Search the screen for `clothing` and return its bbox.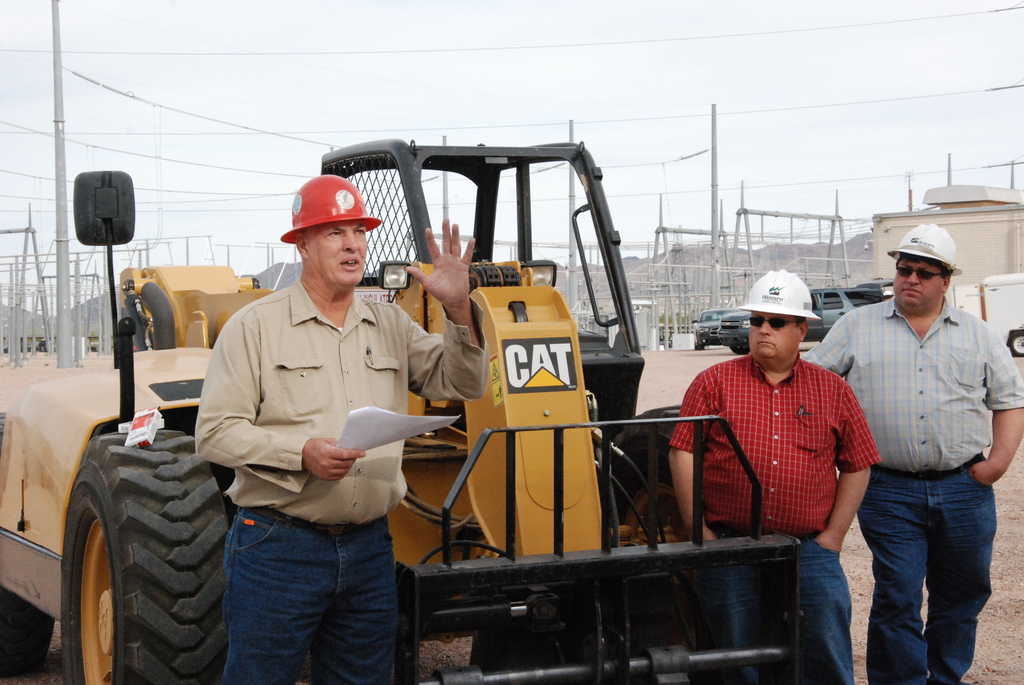
Found: region(803, 285, 1023, 684).
